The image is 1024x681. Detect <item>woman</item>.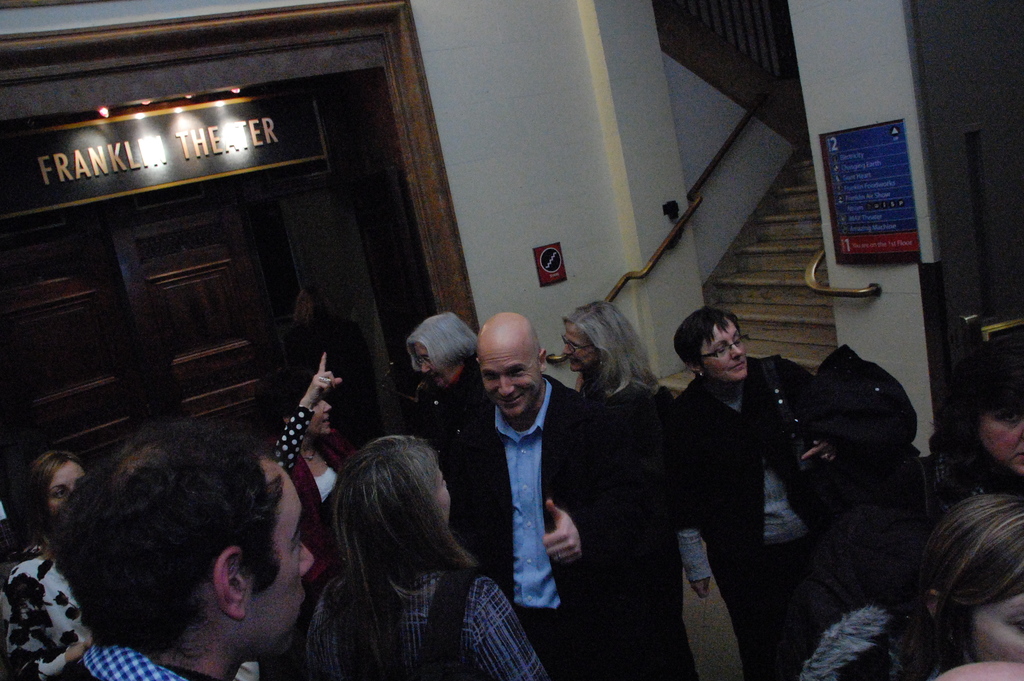
Detection: [x1=0, y1=447, x2=97, y2=680].
